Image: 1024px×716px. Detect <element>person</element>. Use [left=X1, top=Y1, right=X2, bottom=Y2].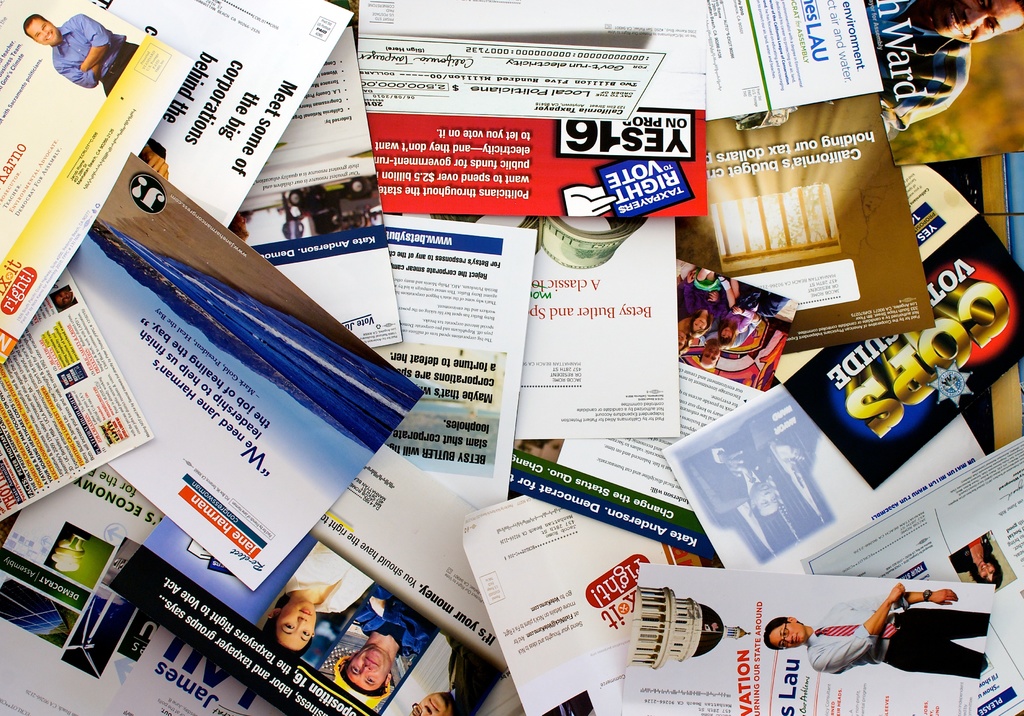
[left=330, top=582, right=442, bottom=706].
